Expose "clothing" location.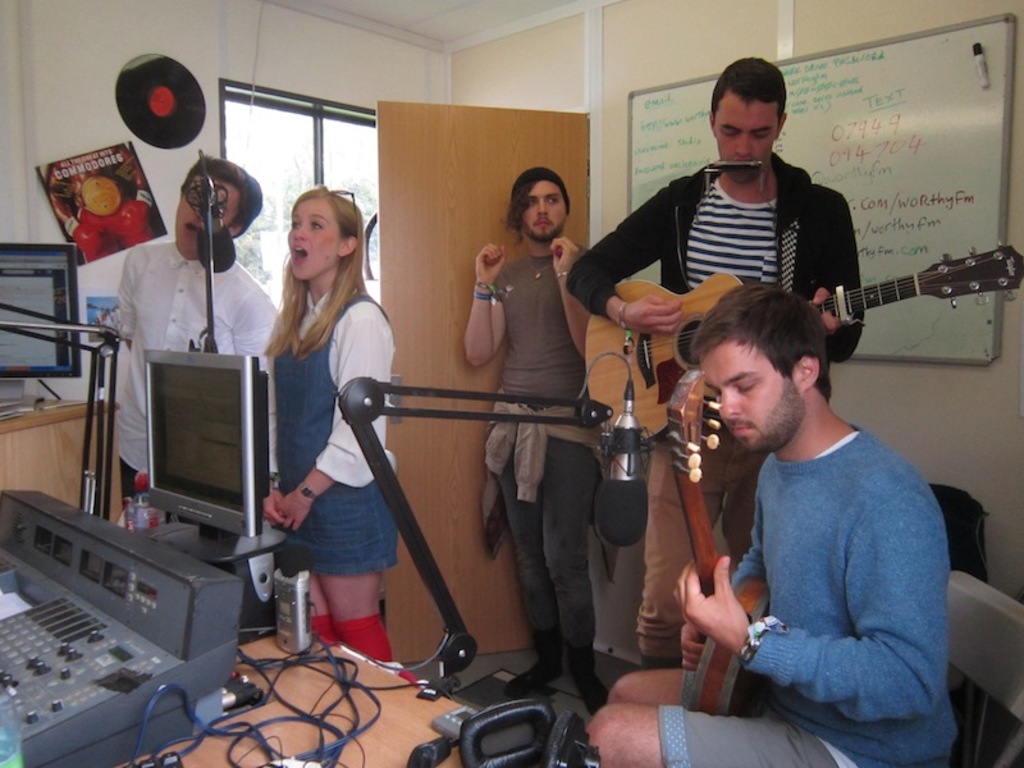
Exposed at Rect(106, 232, 287, 509).
